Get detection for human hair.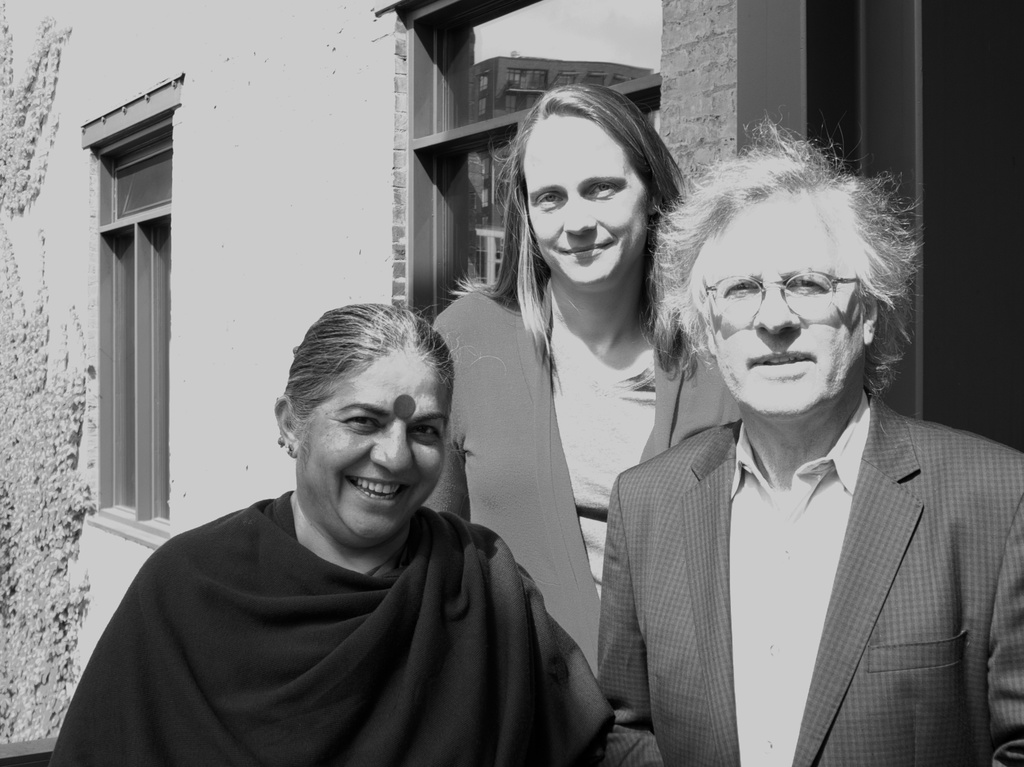
Detection: {"x1": 644, "y1": 113, "x2": 914, "y2": 403}.
